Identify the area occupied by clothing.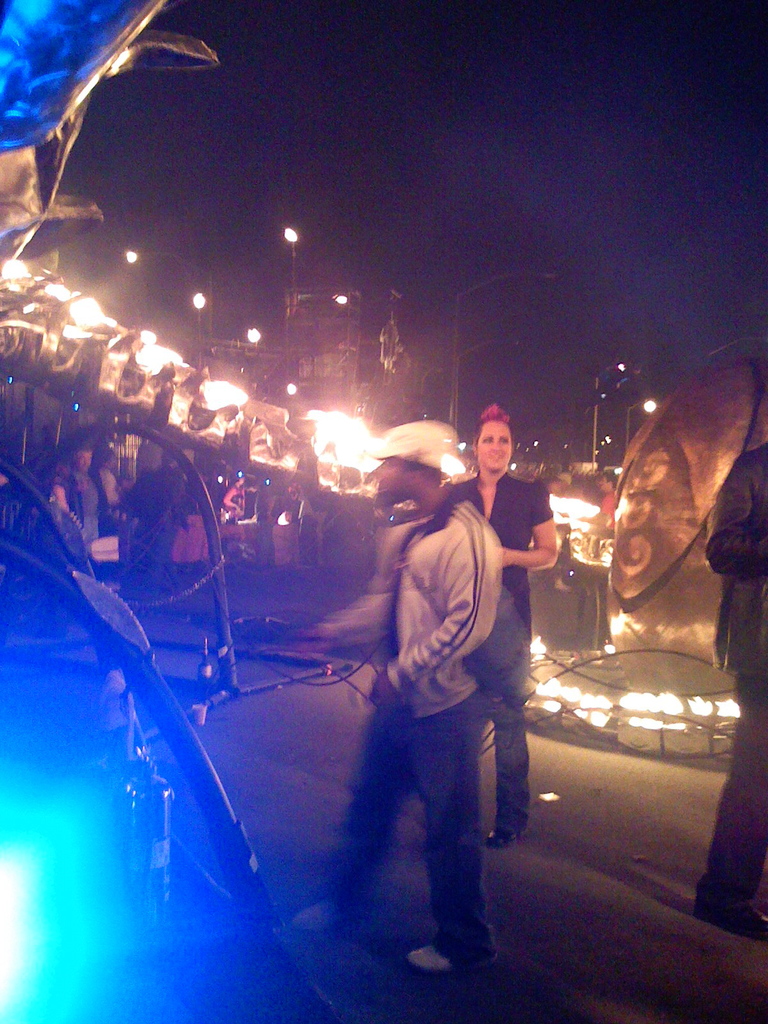
Area: x1=599 y1=492 x2=620 y2=536.
